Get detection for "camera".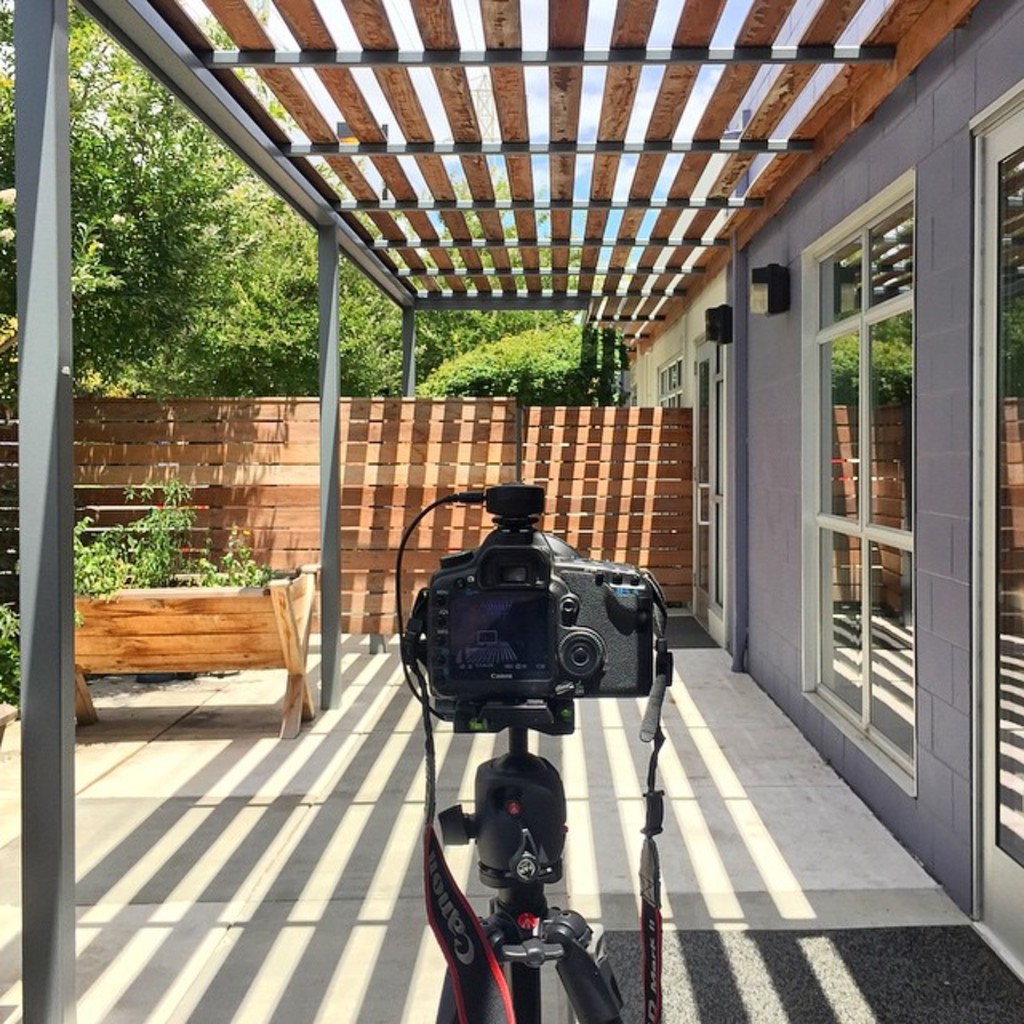
Detection: 386:506:686:787.
